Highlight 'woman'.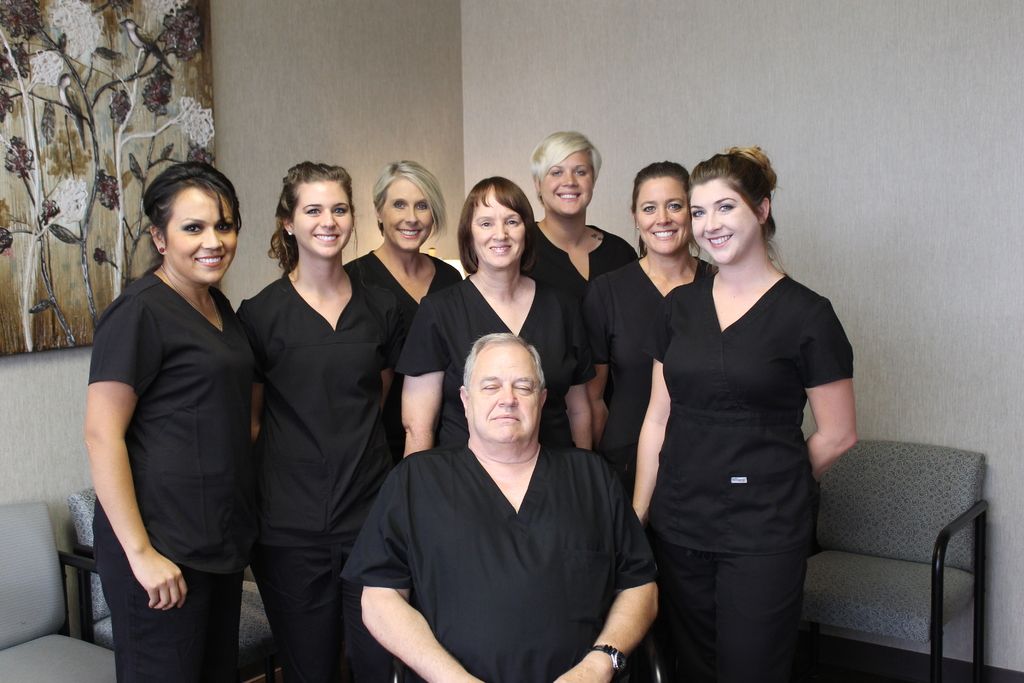
Highlighted region: crop(235, 160, 403, 682).
